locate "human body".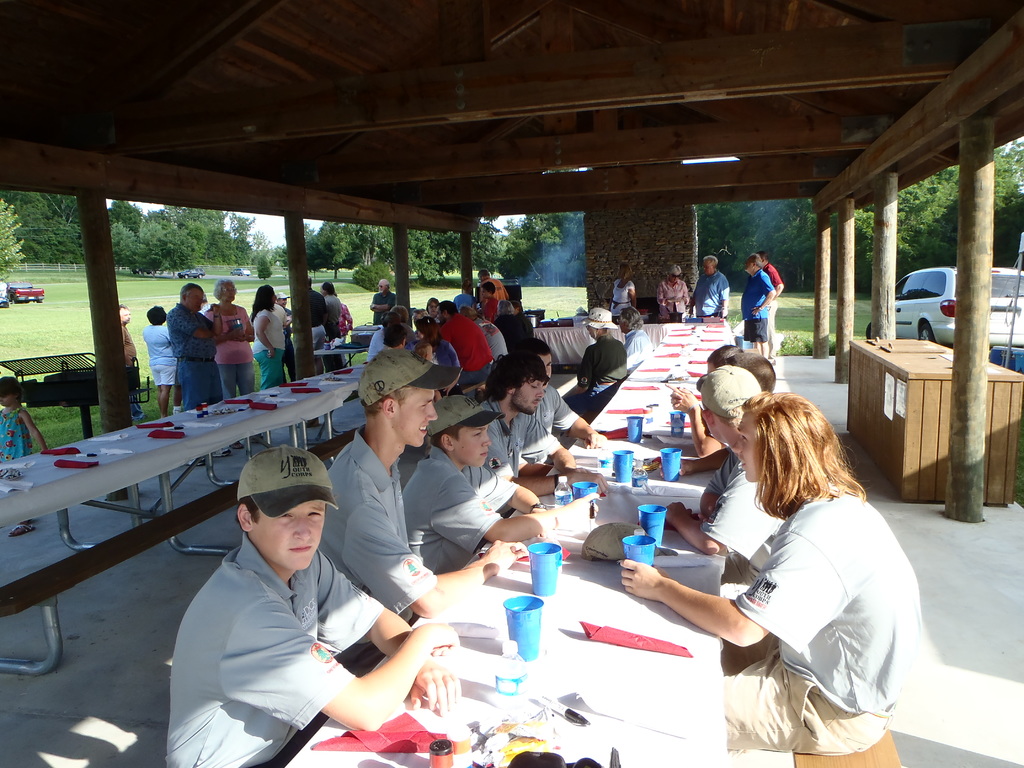
Bounding box: (441, 303, 487, 389).
